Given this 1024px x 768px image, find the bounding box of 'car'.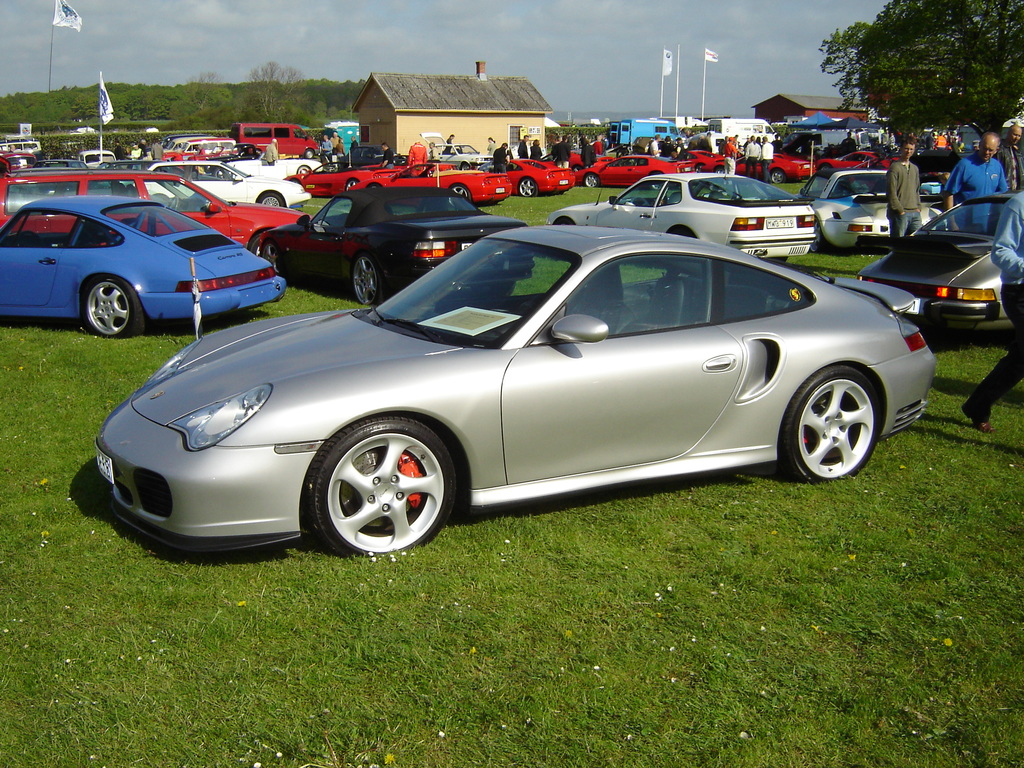
813,167,943,248.
